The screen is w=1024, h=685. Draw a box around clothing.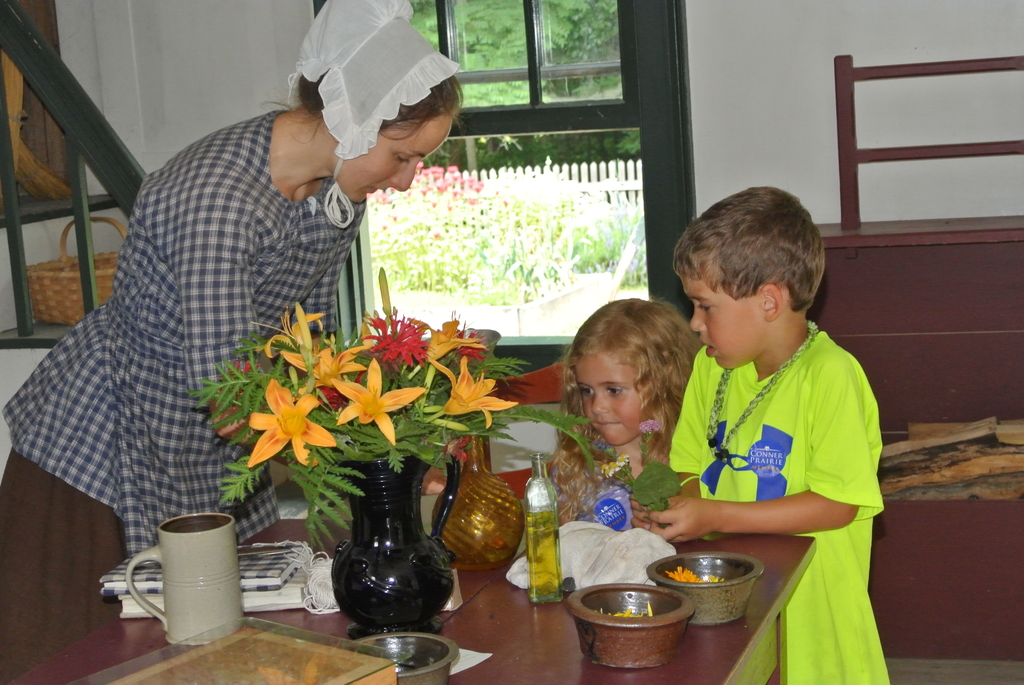
bbox=(8, 117, 364, 675).
